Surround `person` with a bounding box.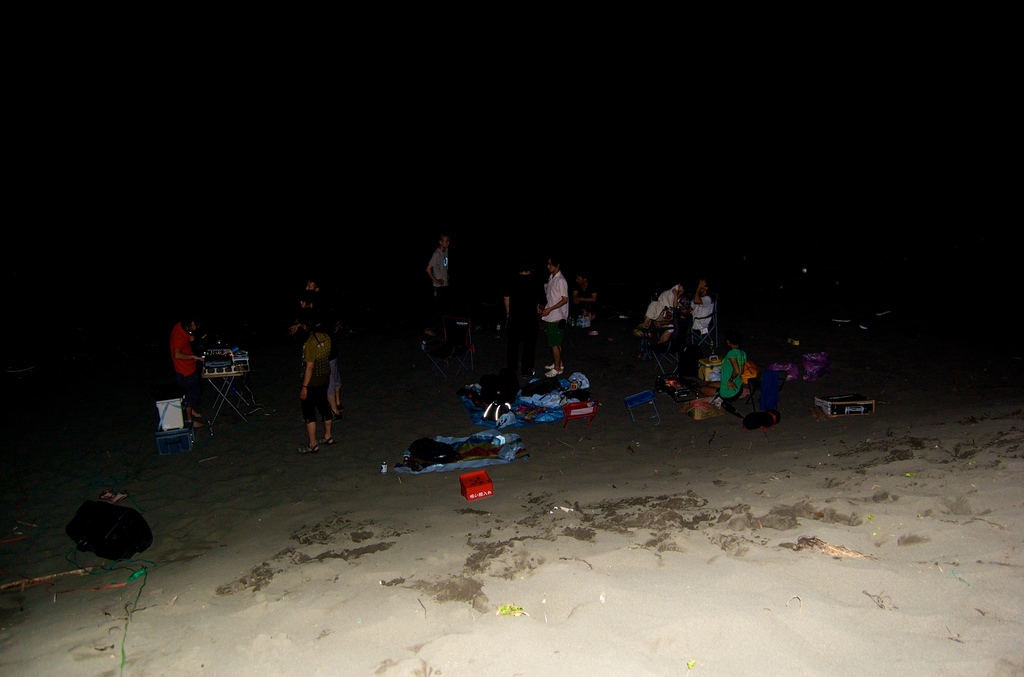
<box>168,312,198,431</box>.
